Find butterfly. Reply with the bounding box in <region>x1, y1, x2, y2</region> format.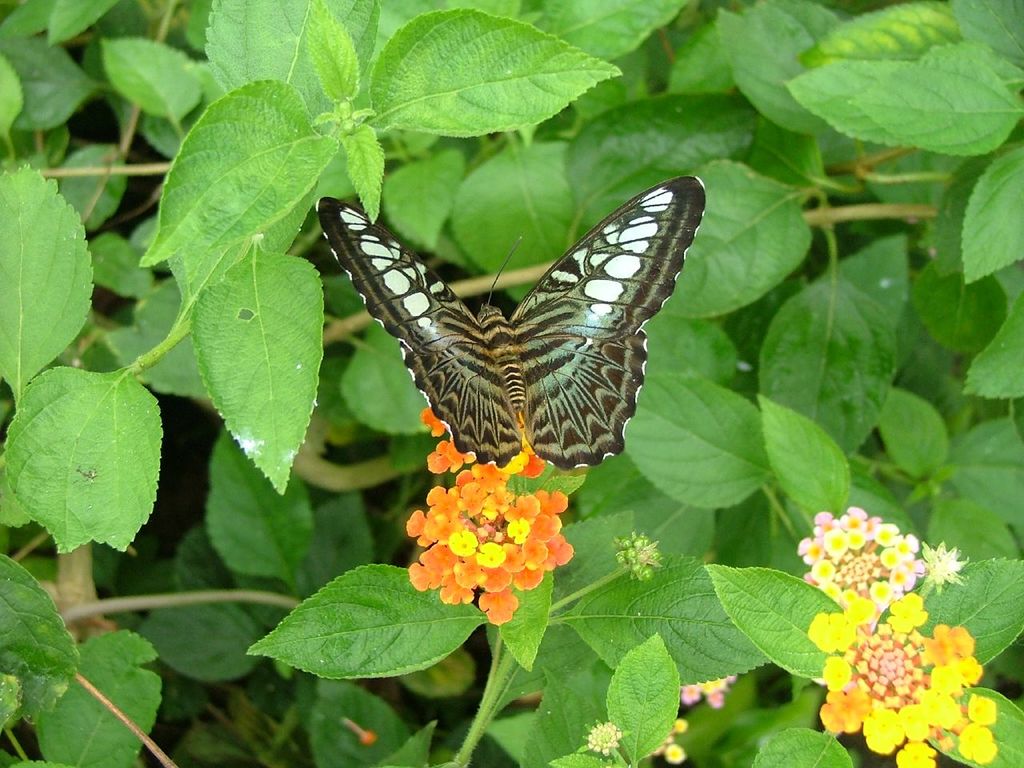
<region>315, 174, 708, 466</region>.
